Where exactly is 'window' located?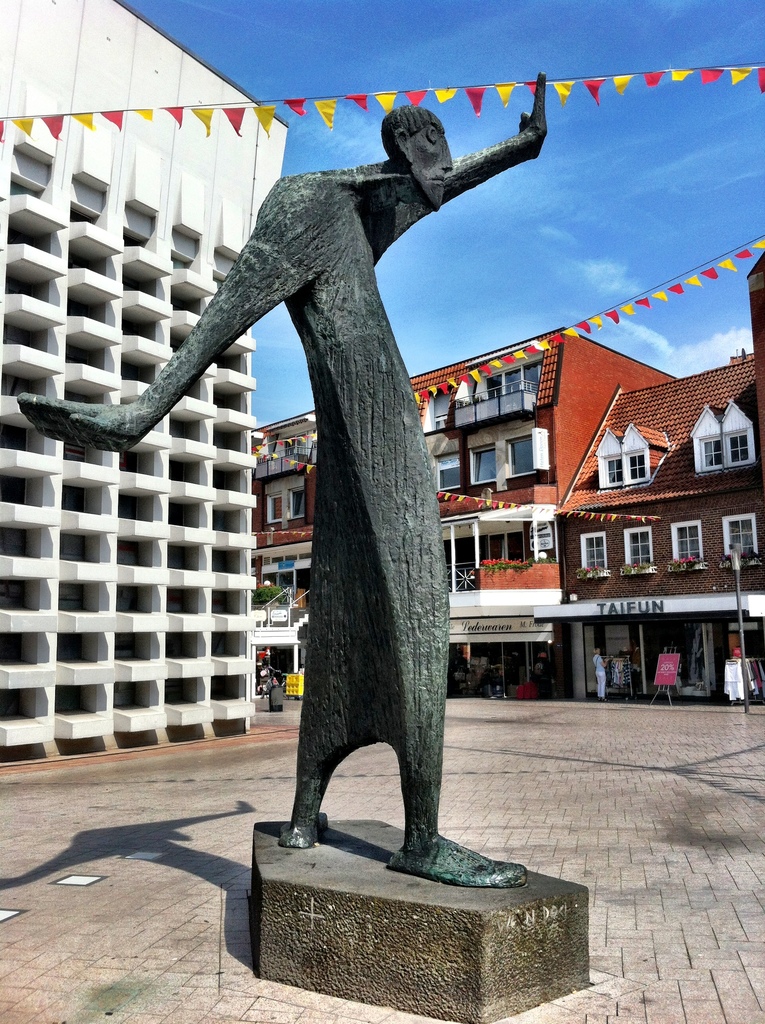
Its bounding box is [465,444,513,484].
